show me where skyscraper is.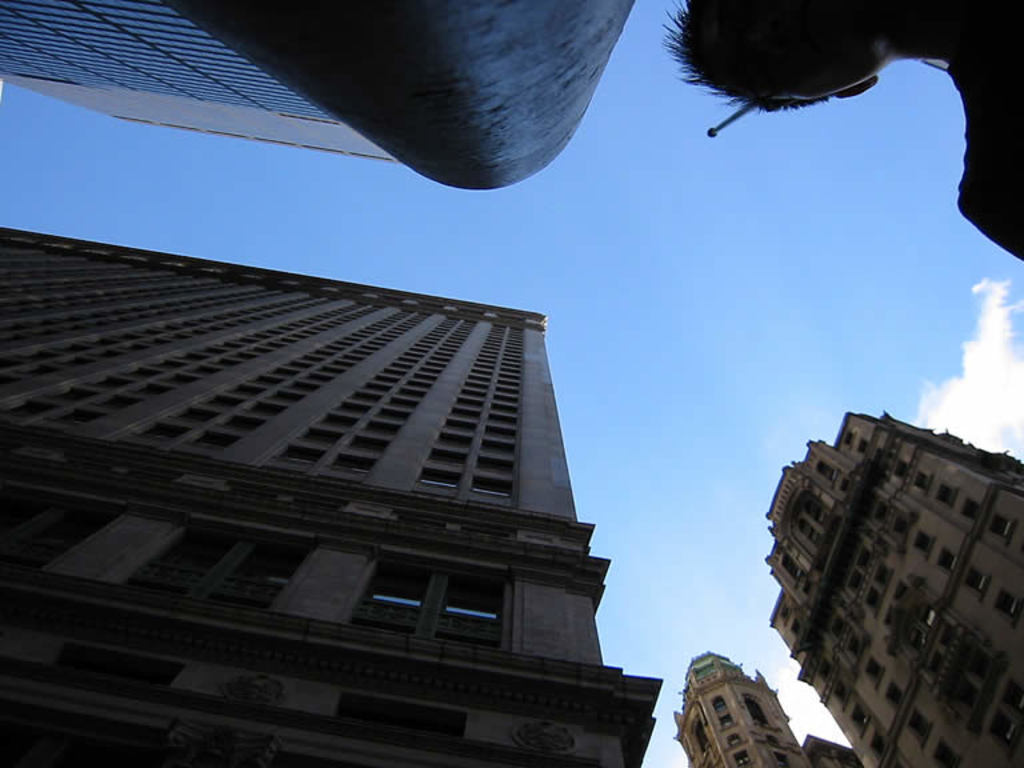
skyscraper is at box=[677, 652, 809, 767].
